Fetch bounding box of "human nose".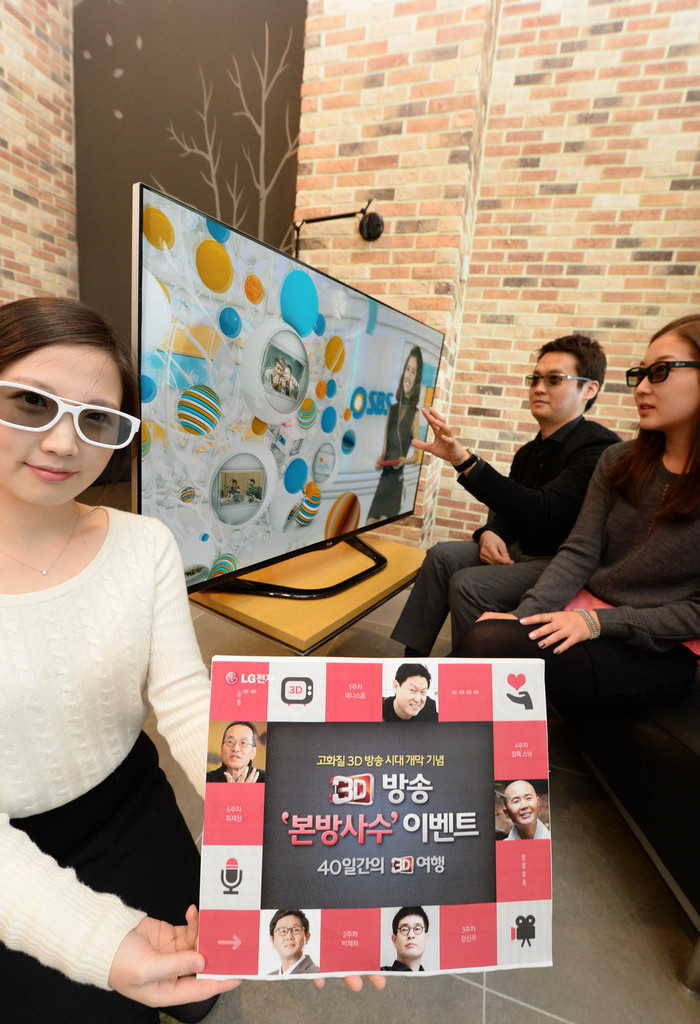
Bbox: pyautogui.locateOnScreen(38, 412, 77, 455).
